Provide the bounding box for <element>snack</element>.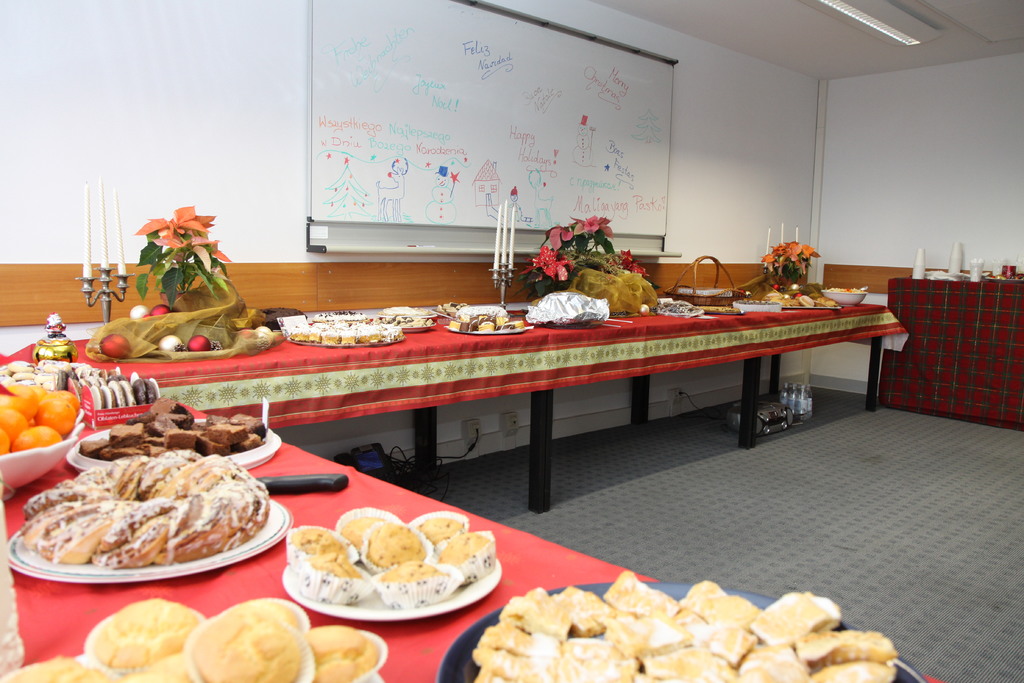
x1=240 y1=603 x2=305 y2=630.
